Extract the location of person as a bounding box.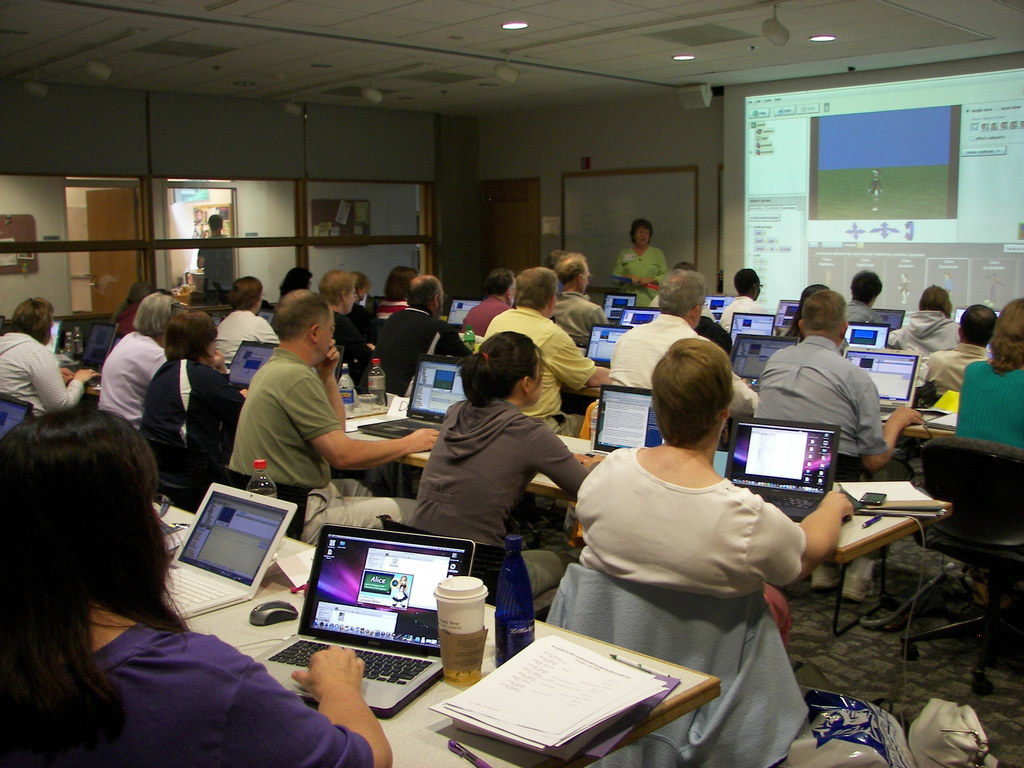
[left=462, top=269, right=515, bottom=337].
